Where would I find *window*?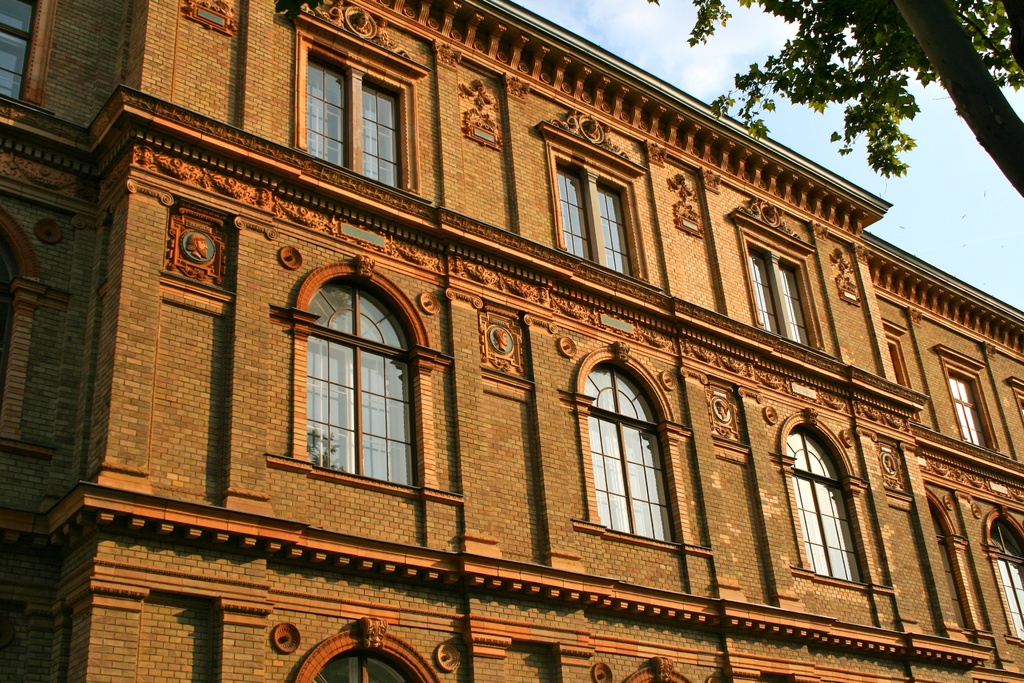
At bbox=[1001, 378, 1023, 426].
